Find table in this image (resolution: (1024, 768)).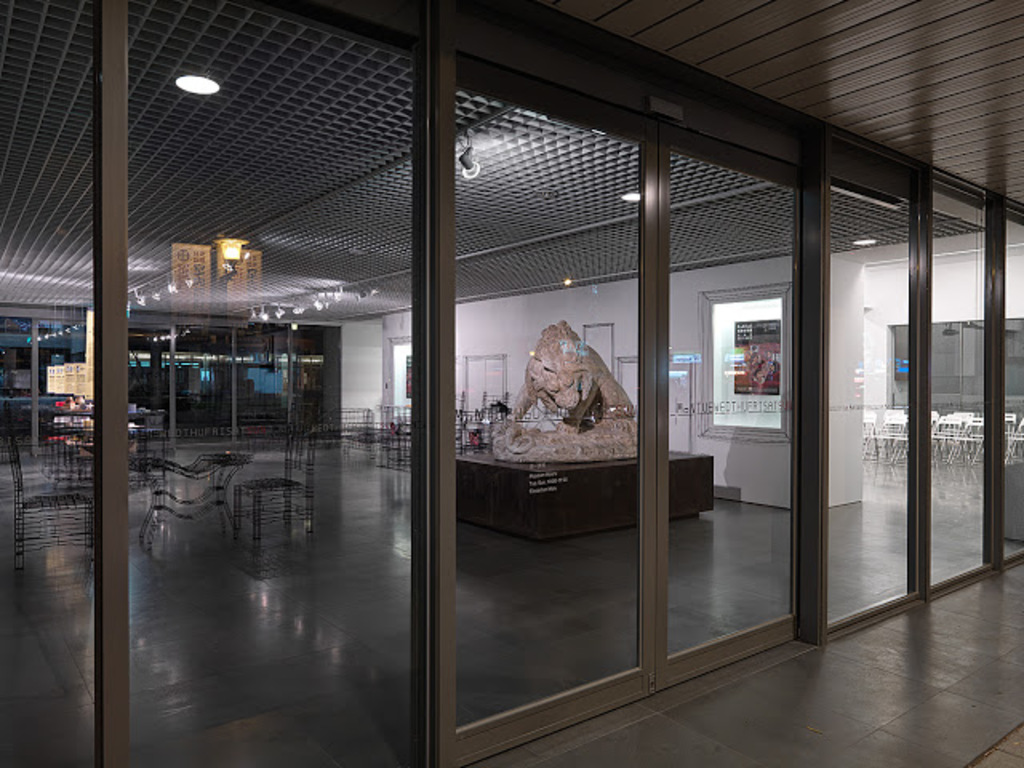
pyautogui.locateOnScreen(58, 410, 165, 482).
